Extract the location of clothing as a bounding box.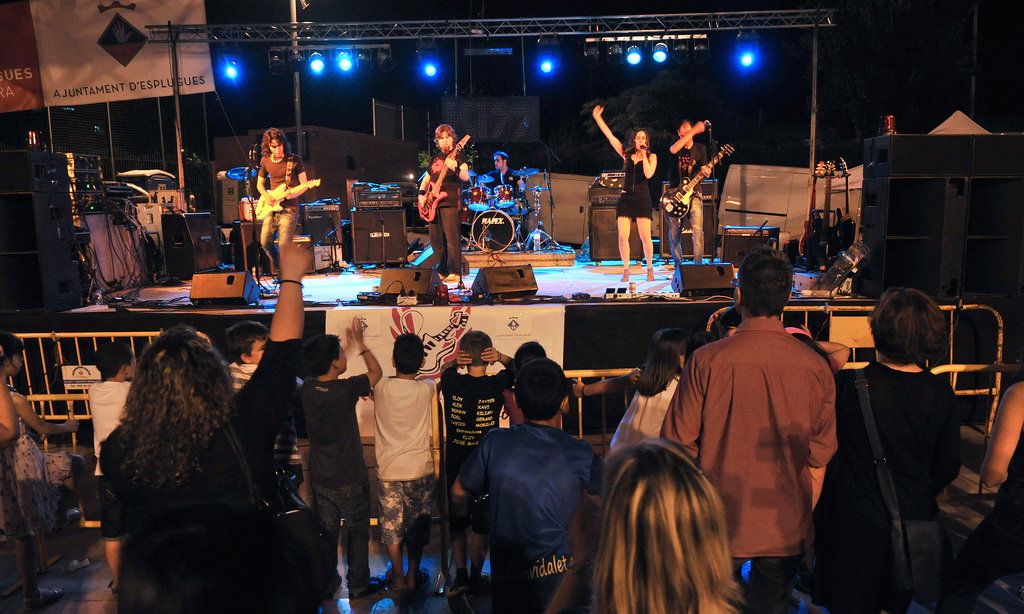
{"left": 614, "top": 150, "right": 655, "bottom": 225}.
